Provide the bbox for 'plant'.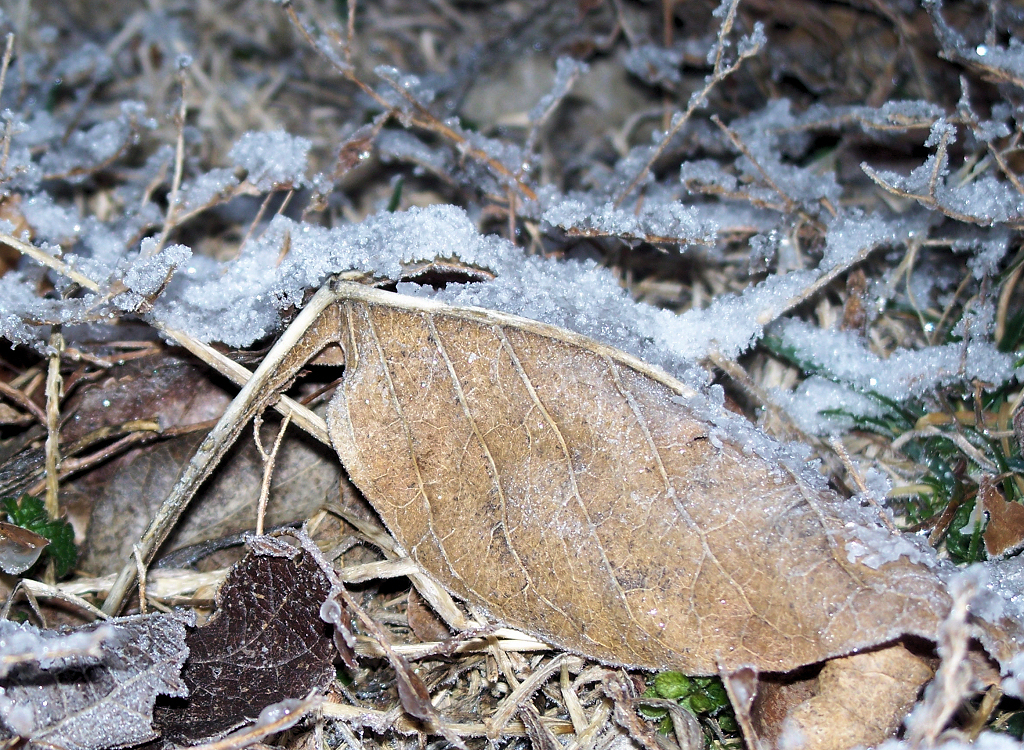
<bbox>0, 489, 86, 590</bbox>.
